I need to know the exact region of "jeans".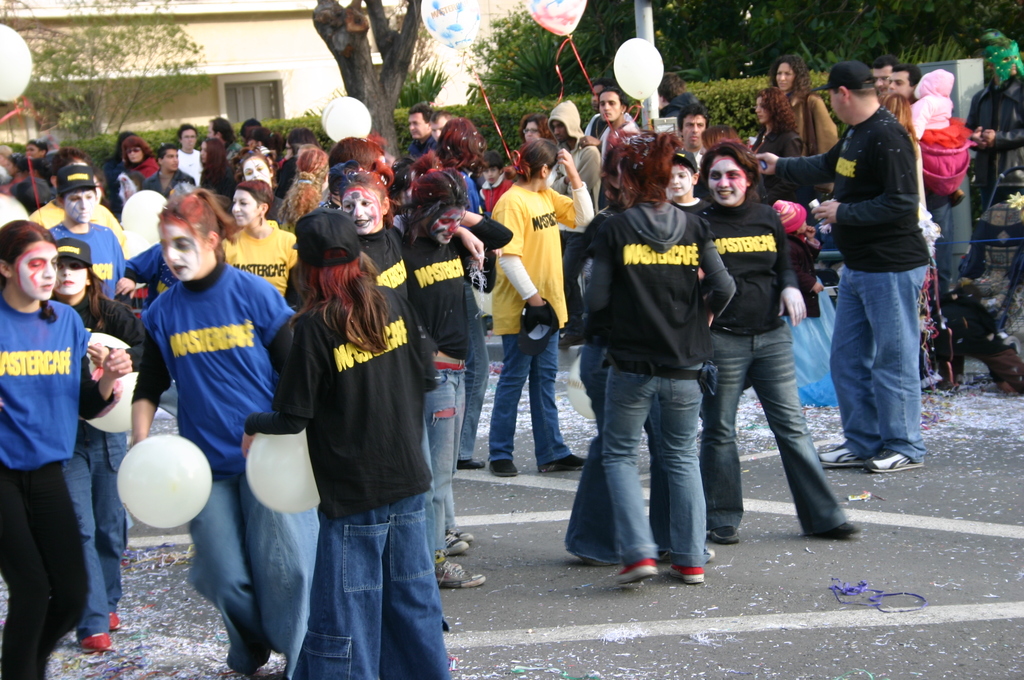
Region: <box>0,471,90,679</box>.
